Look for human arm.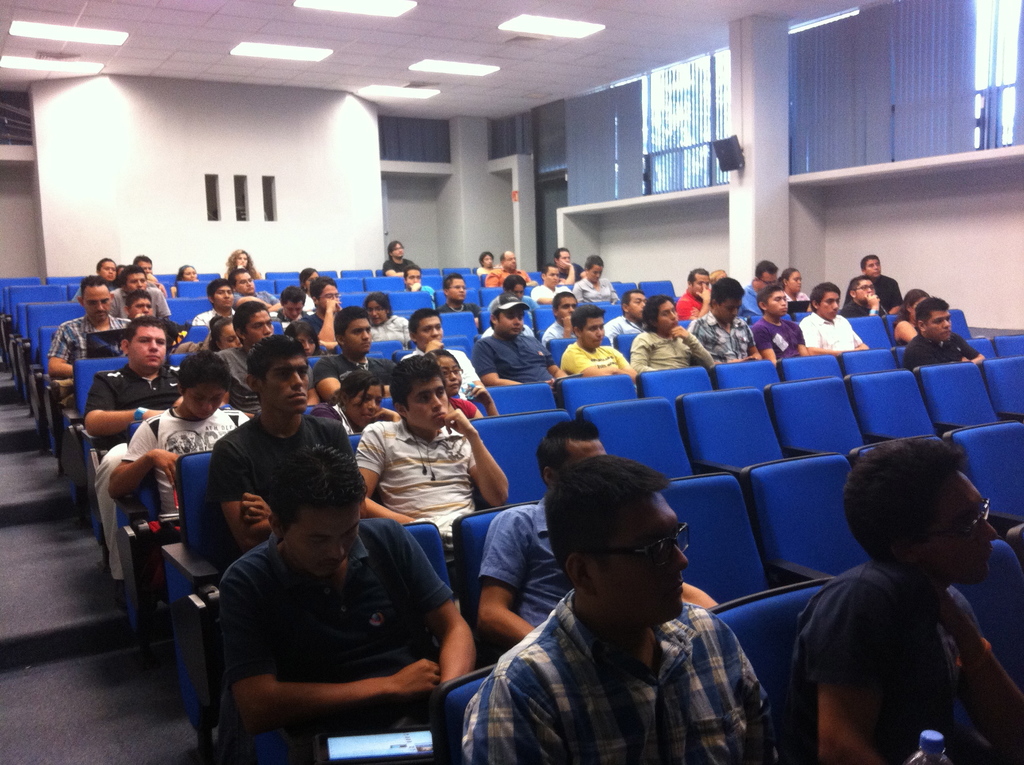
Found: crop(442, 403, 515, 504).
